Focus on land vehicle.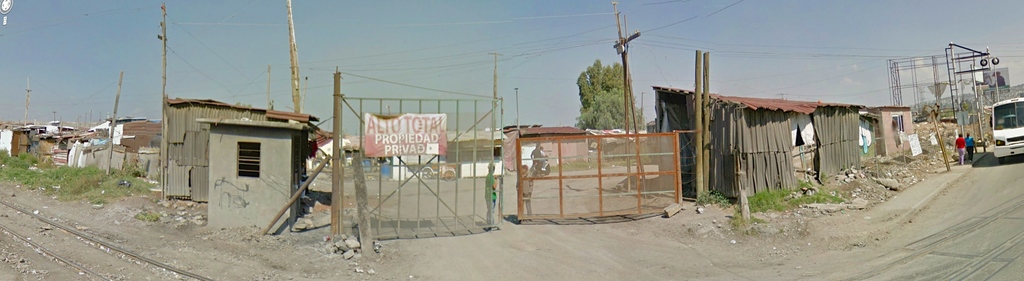
Focused at l=984, t=95, r=1023, b=160.
